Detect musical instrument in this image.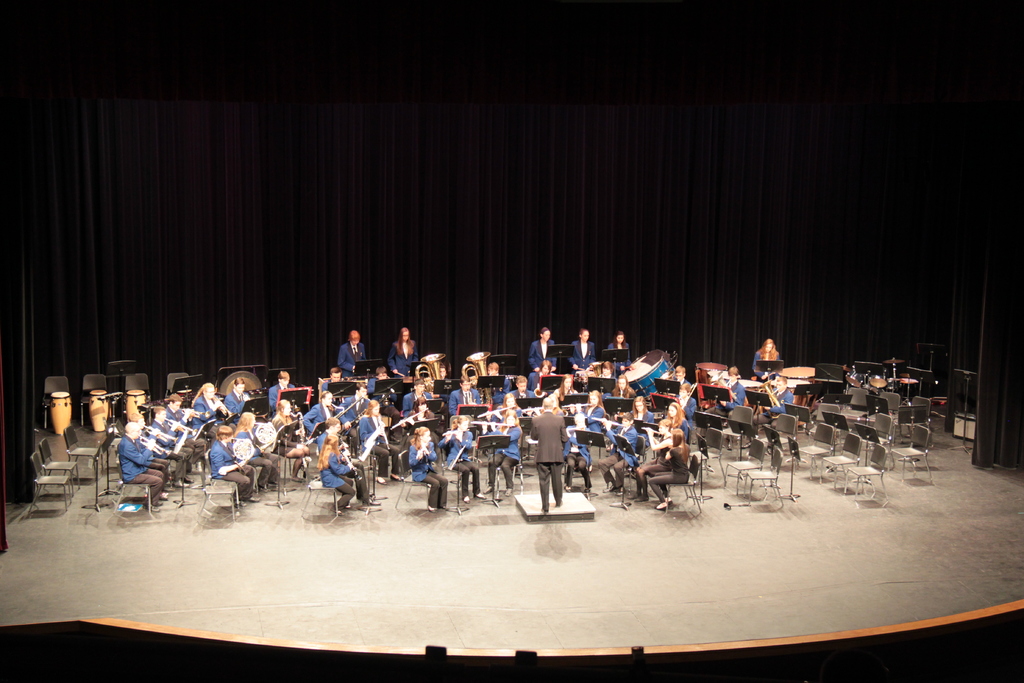
Detection: <box>898,372,923,389</box>.
